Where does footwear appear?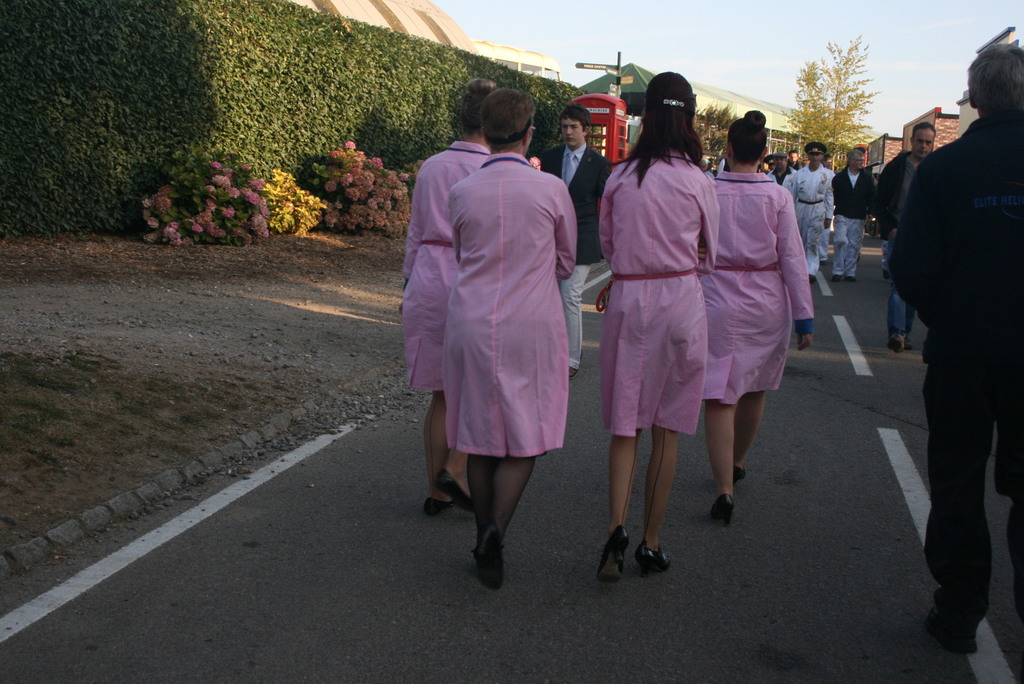
Appears at box(833, 269, 858, 284).
